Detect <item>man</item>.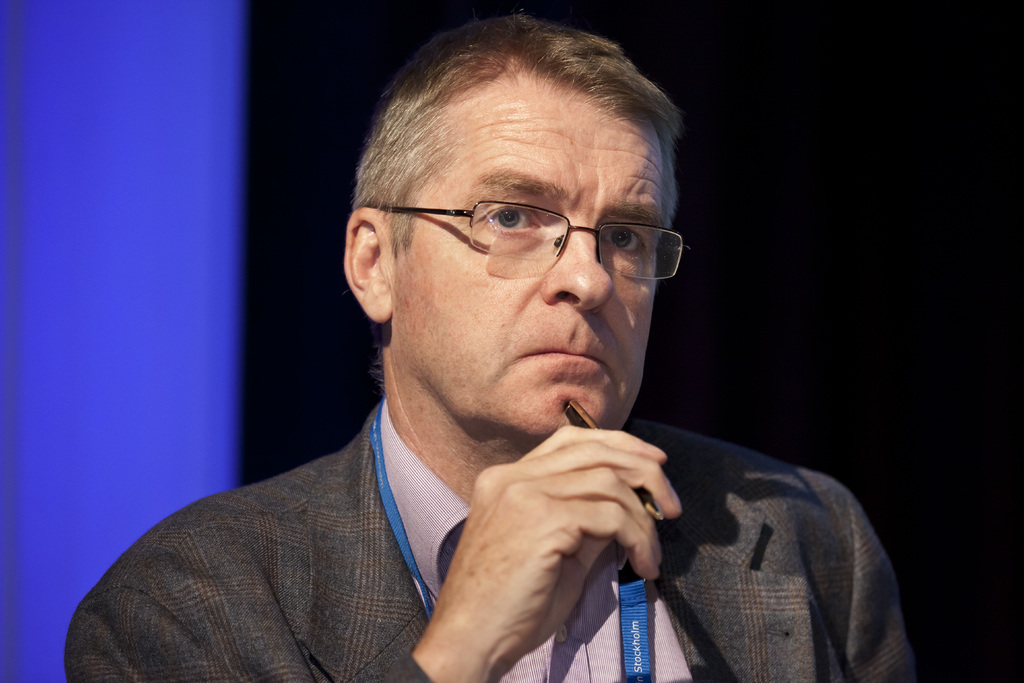
Detected at {"left": 56, "top": 9, "right": 917, "bottom": 682}.
